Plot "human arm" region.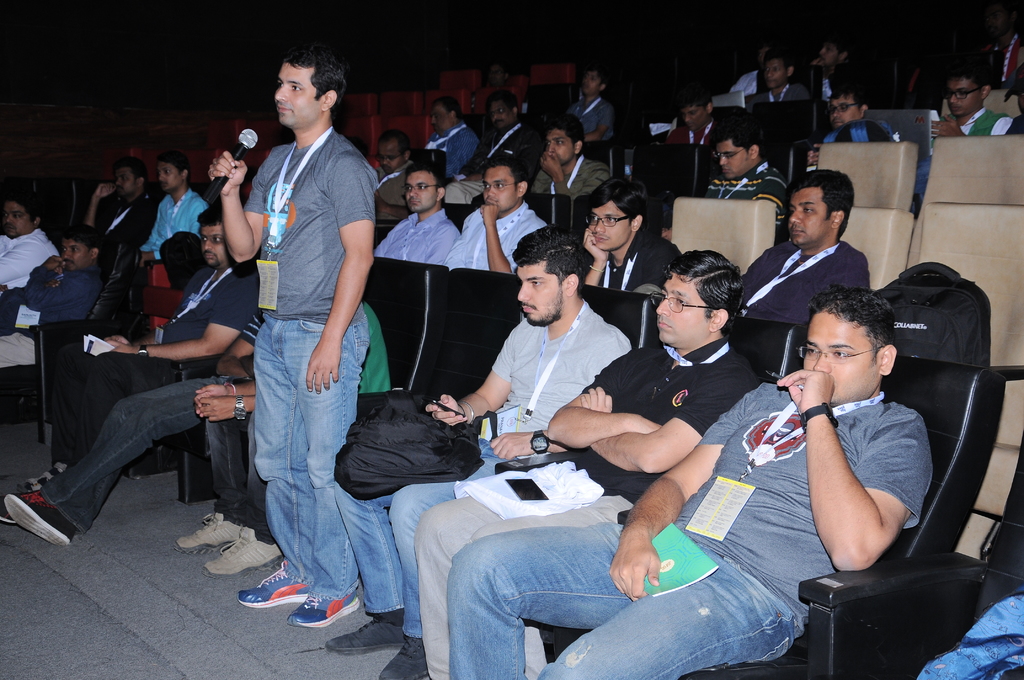
Plotted at box=[187, 193, 209, 244].
